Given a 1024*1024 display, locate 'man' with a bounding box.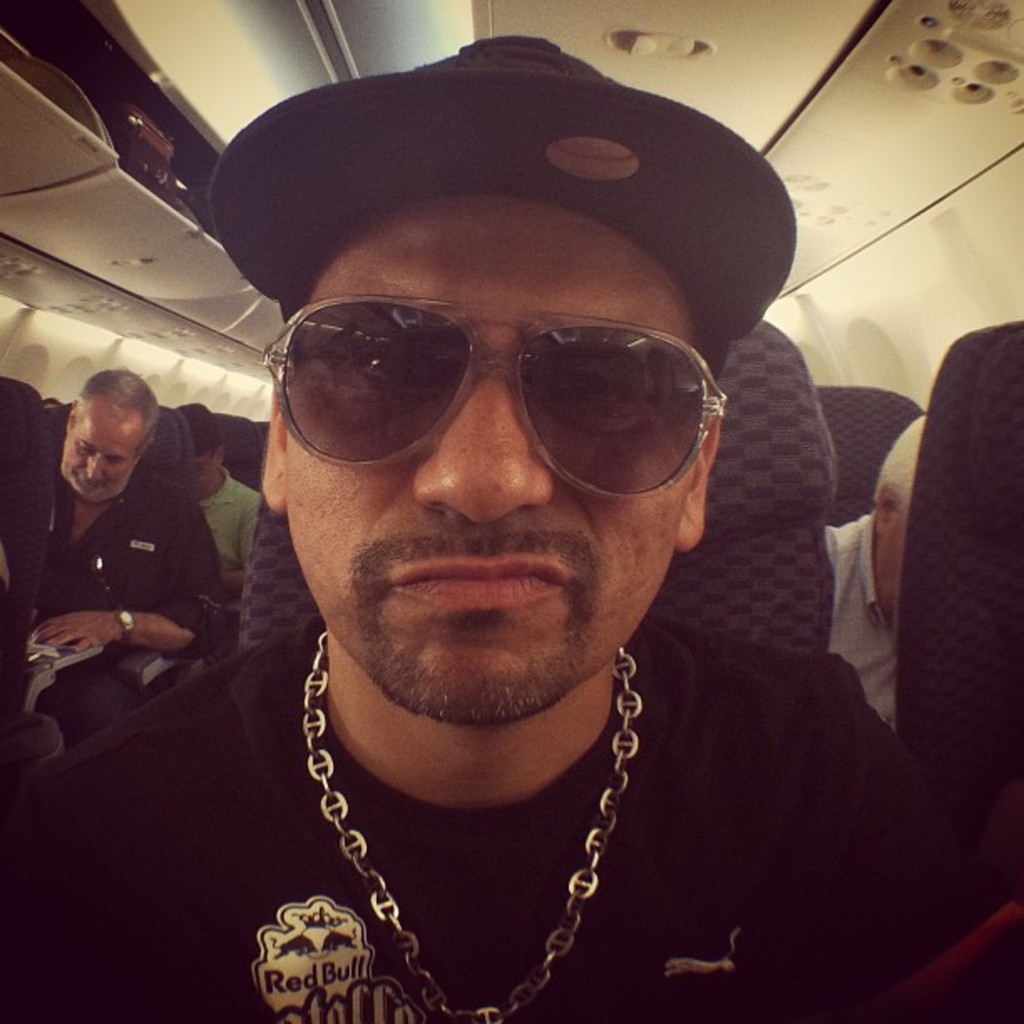
Located: {"left": 22, "top": 363, "right": 254, "bottom": 755}.
